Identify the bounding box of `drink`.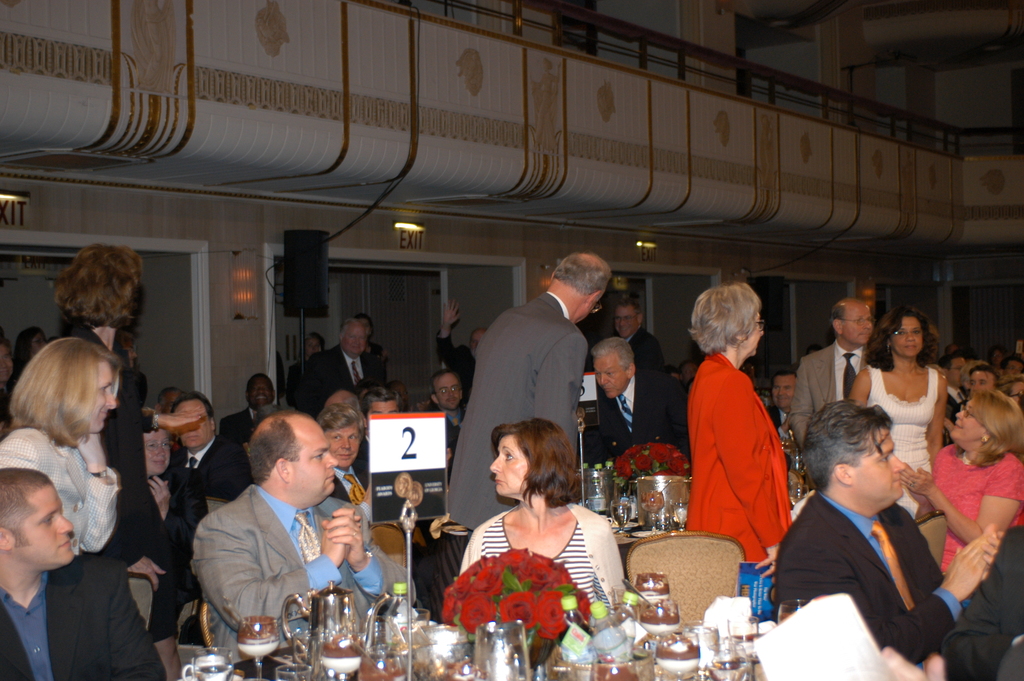
crop(195, 662, 235, 680).
